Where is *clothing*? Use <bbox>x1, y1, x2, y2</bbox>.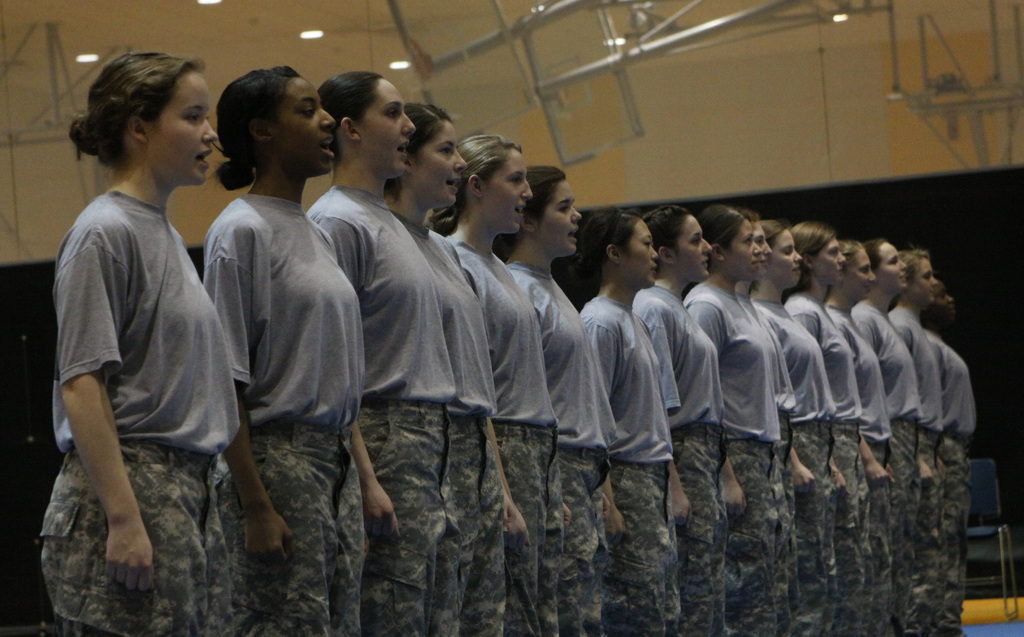
<bbox>305, 187, 461, 636</bbox>.
